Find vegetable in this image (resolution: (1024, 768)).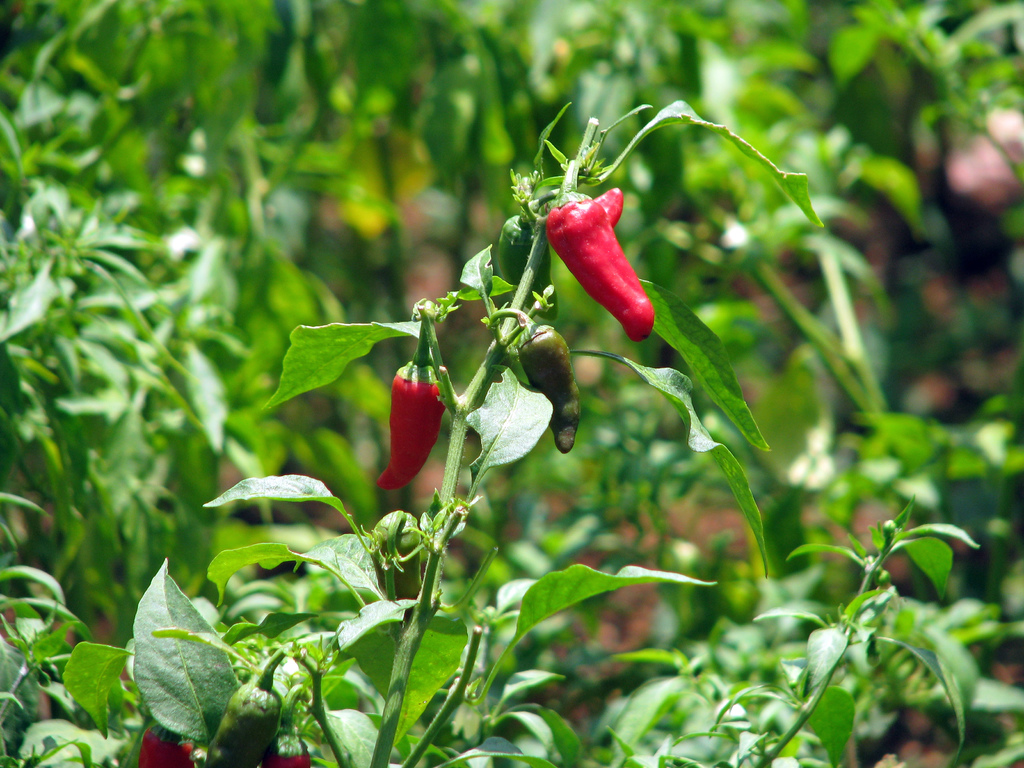
{"left": 512, "top": 326, "right": 580, "bottom": 458}.
